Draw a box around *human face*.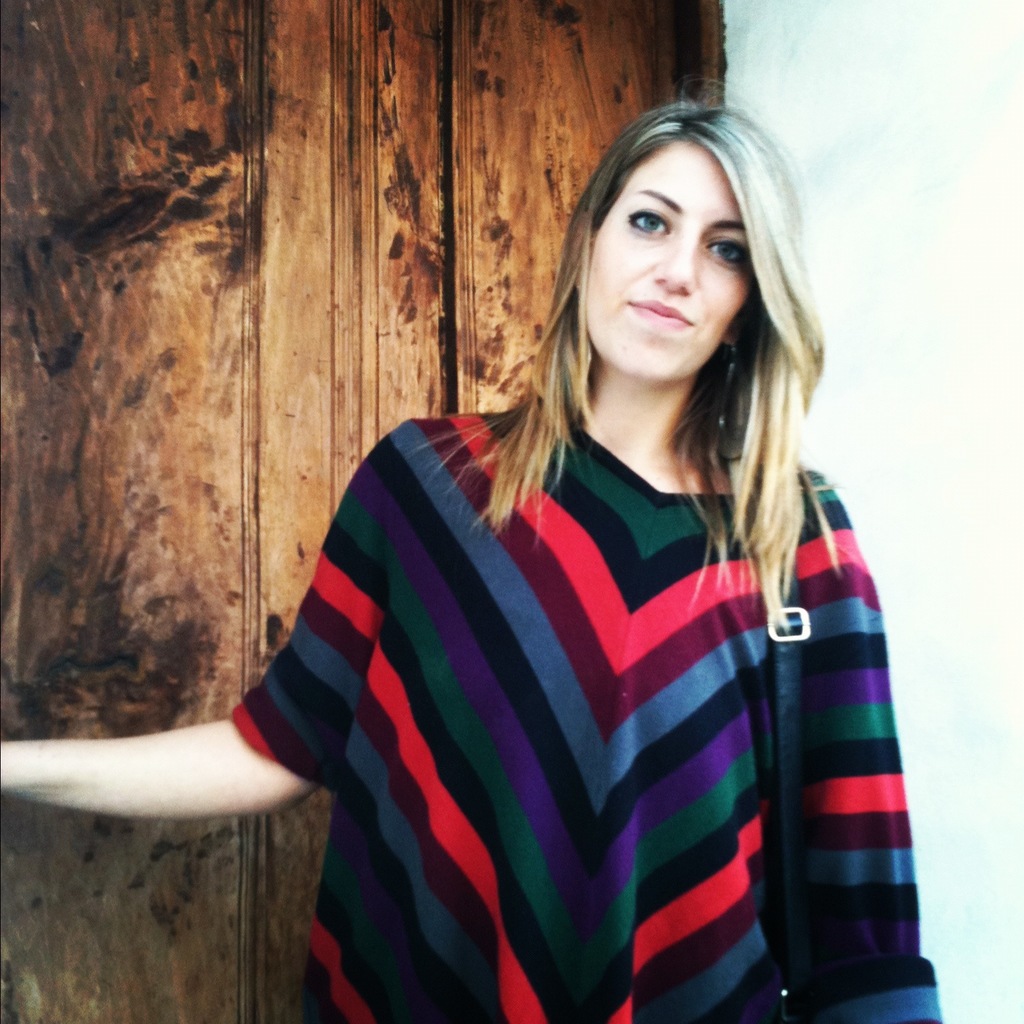
[left=582, top=145, right=761, bottom=380].
